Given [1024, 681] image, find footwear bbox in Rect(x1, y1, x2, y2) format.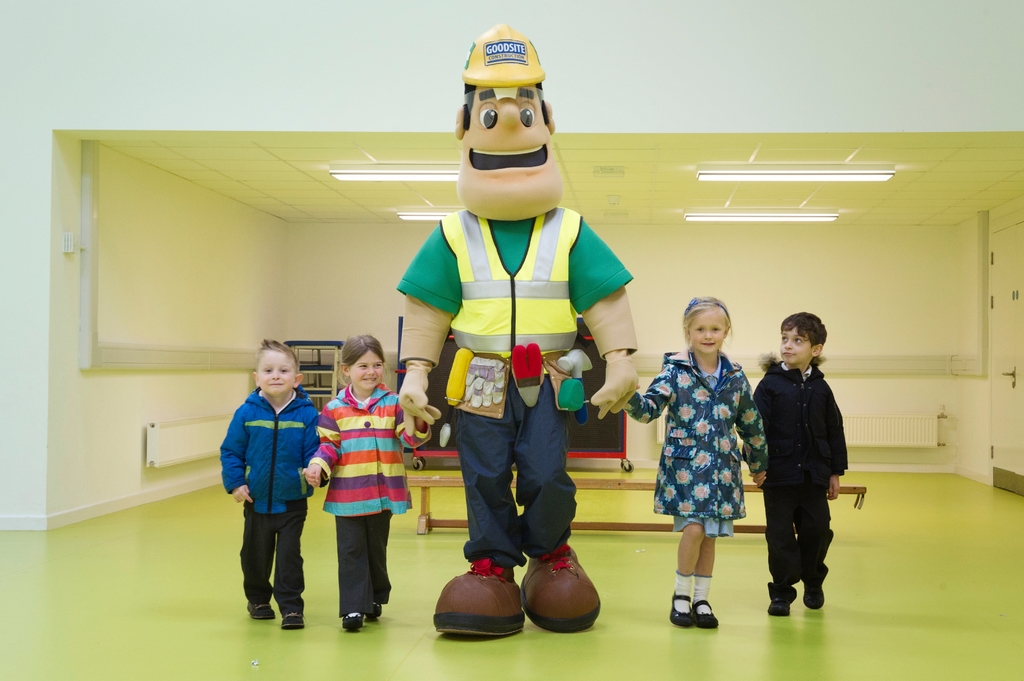
Rect(673, 593, 698, 633).
